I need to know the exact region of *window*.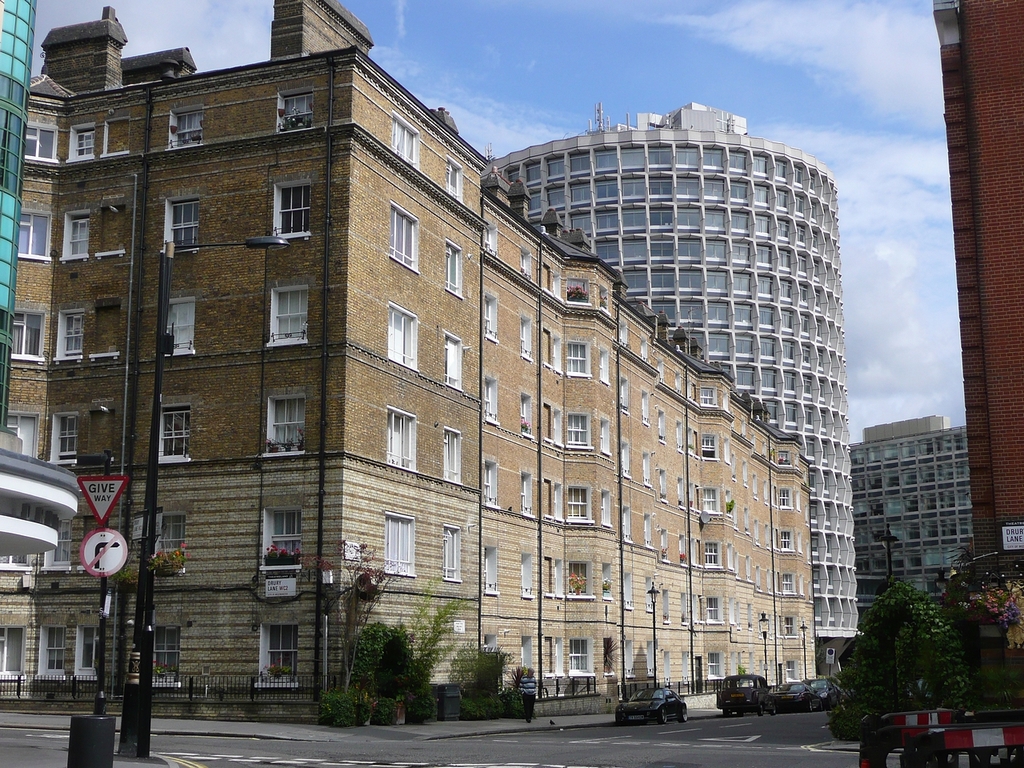
Region: BBox(273, 174, 311, 244).
